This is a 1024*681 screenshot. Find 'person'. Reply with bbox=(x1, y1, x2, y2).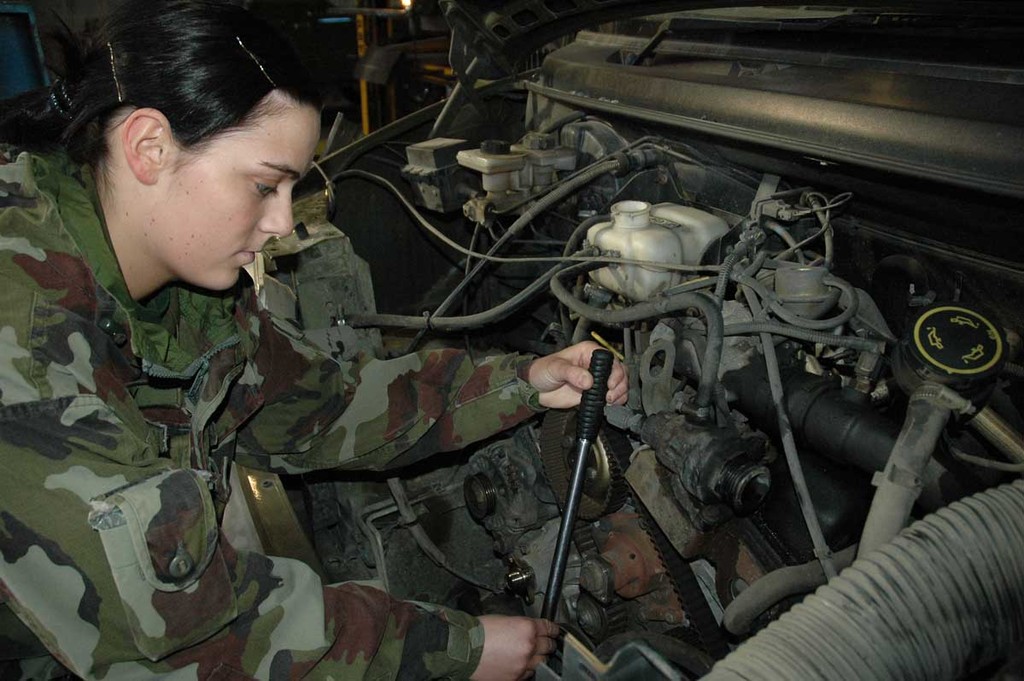
bbox=(0, 0, 628, 680).
